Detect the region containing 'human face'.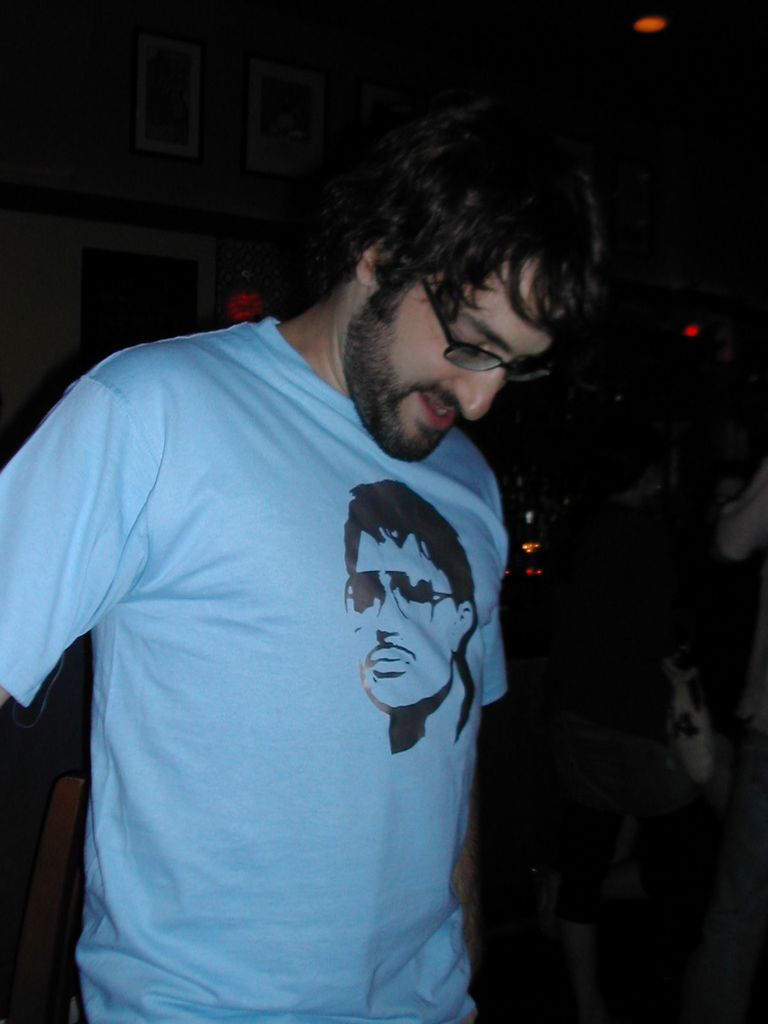
<bbox>324, 205, 591, 443</bbox>.
